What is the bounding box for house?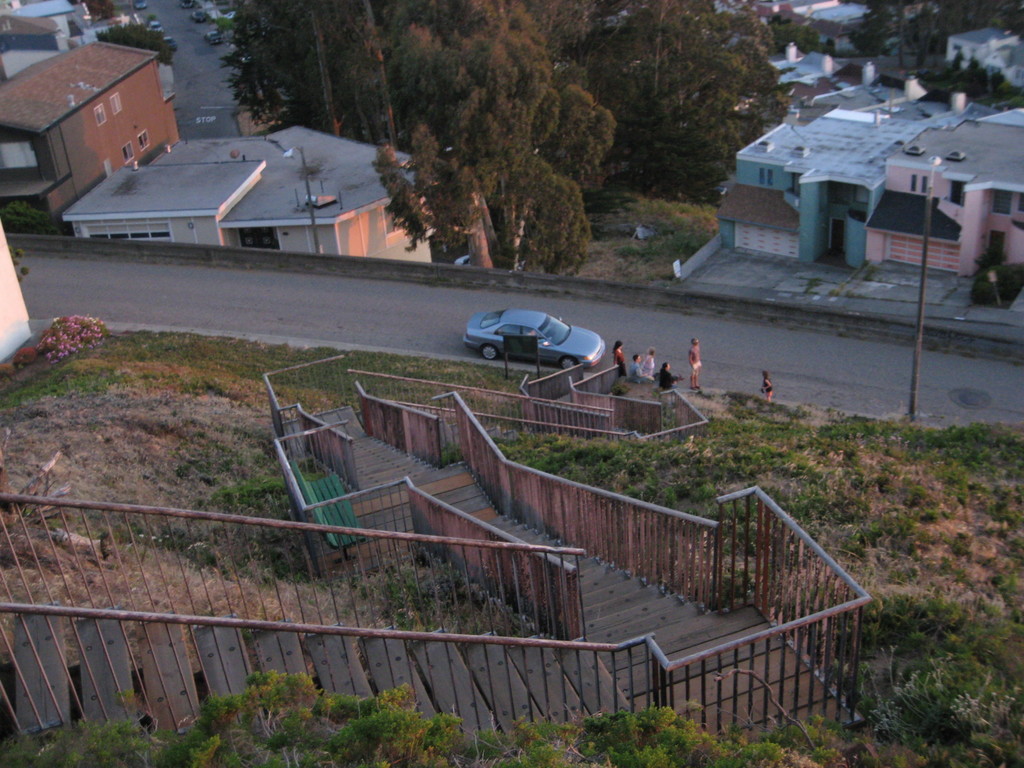
locate(0, 36, 180, 236).
